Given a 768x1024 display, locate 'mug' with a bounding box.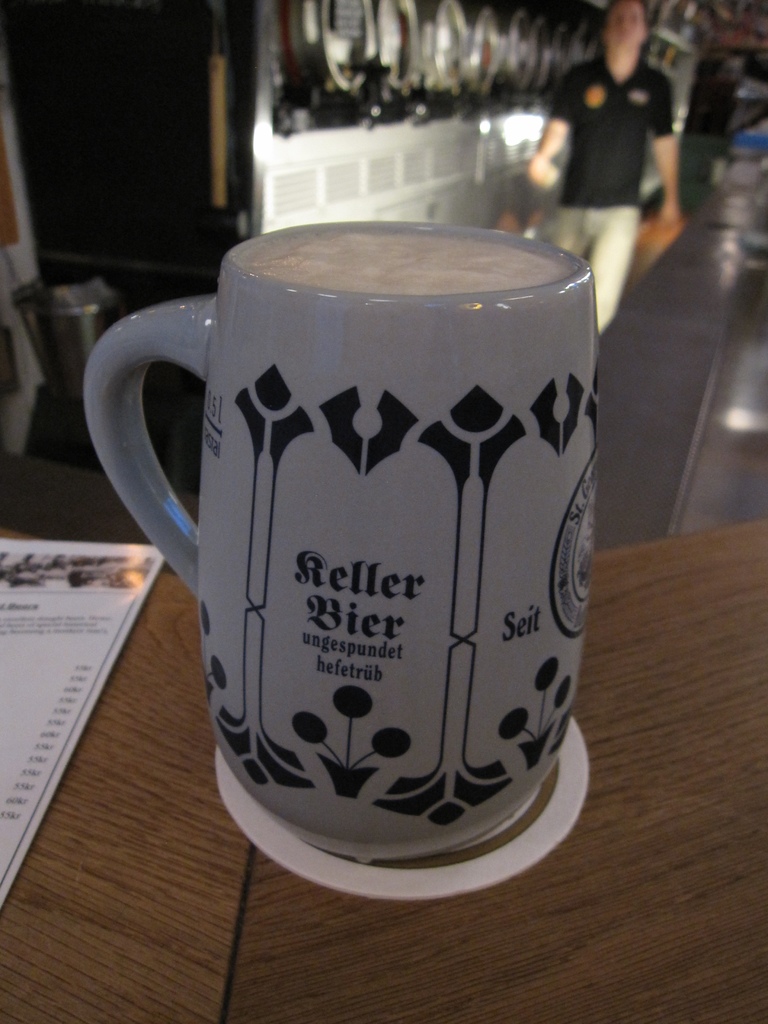
Located: [x1=81, y1=220, x2=595, y2=860].
